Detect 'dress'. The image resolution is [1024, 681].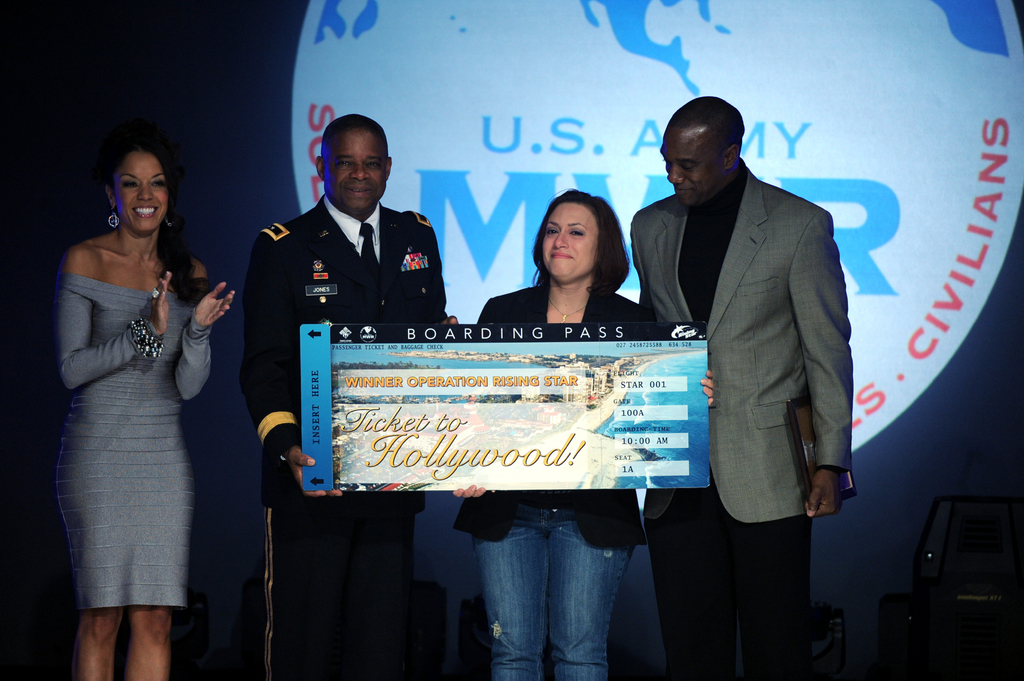
{"x1": 58, "y1": 269, "x2": 212, "y2": 609}.
